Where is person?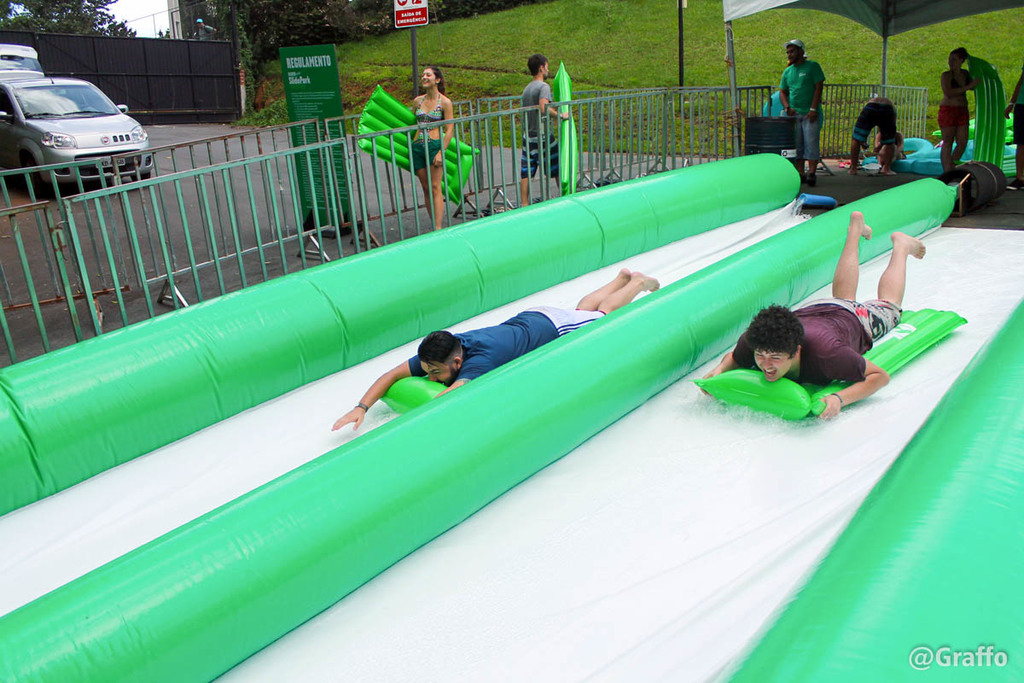
BBox(1004, 64, 1023, 198).
